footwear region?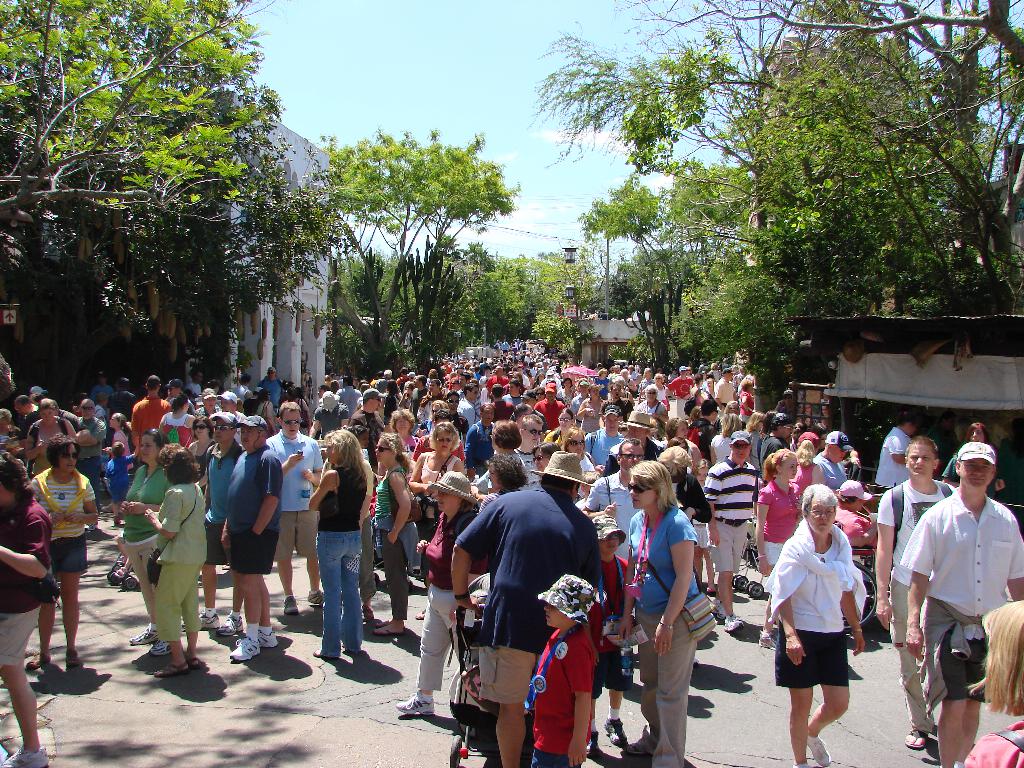
149 641 173 656
